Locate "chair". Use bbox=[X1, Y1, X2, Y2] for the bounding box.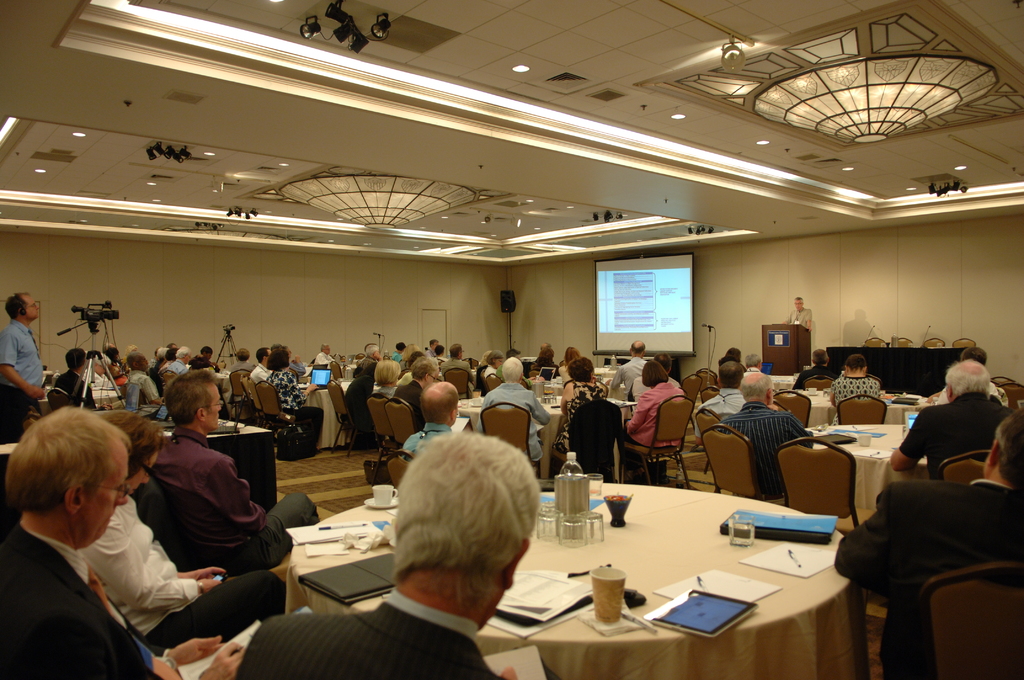
bbox=[860, 339, 888, 349].
